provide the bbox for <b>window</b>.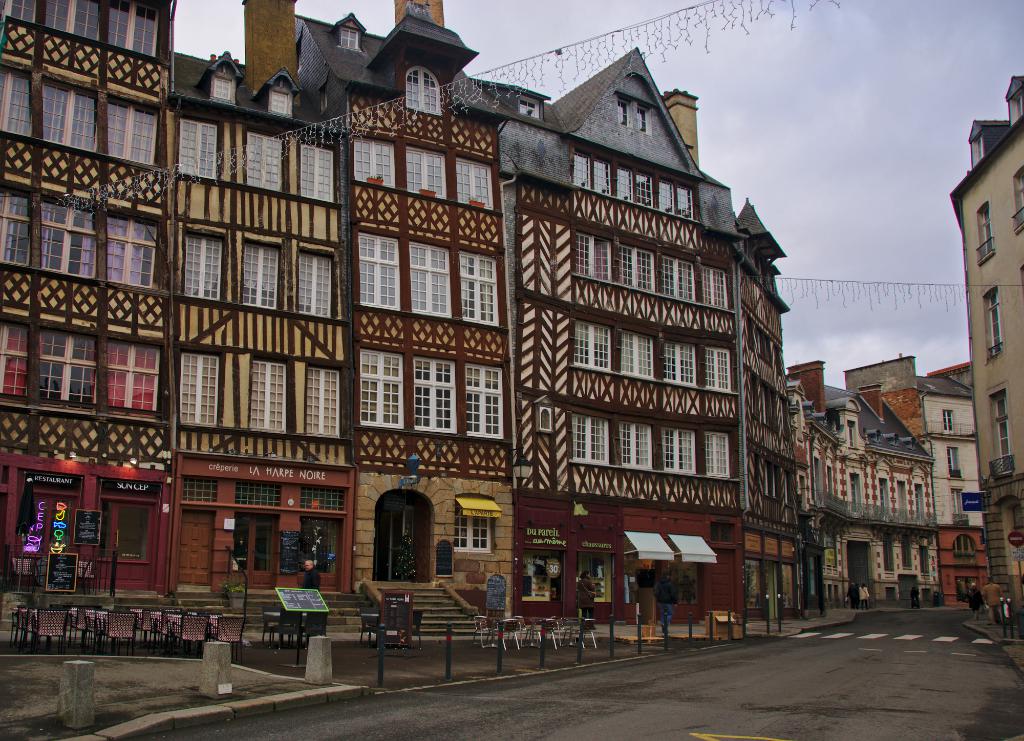
x1=898, y1=525, x2=923, y2=574.
